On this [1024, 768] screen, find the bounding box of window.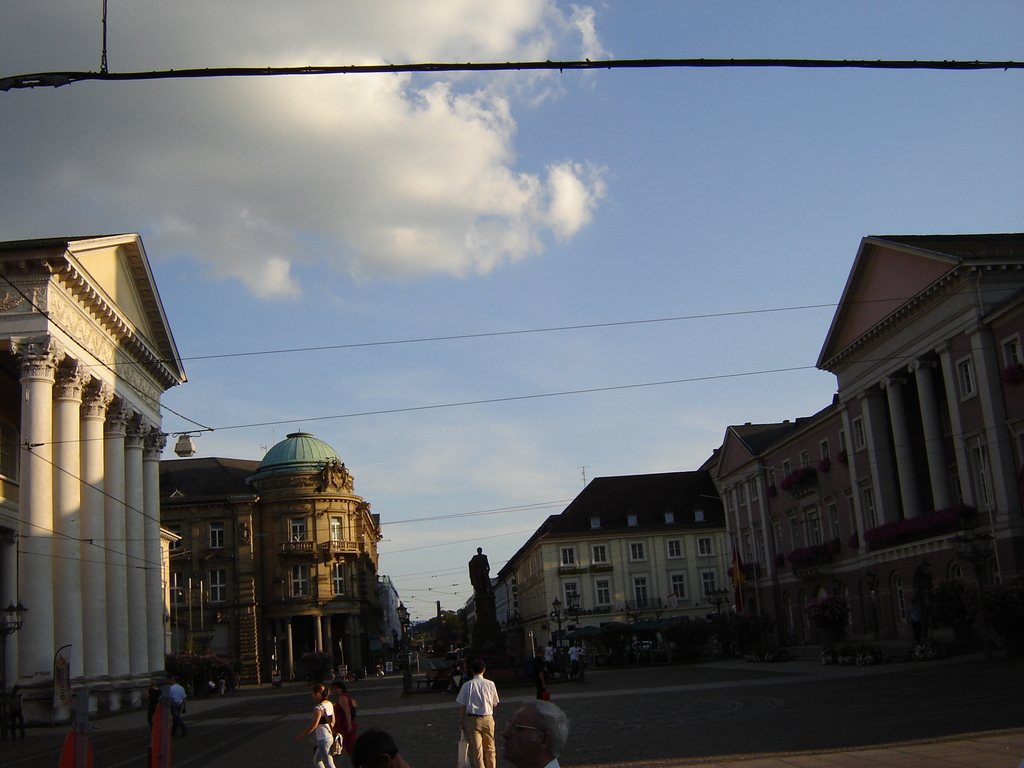
Bounding box: (left=209, top=564, right=227, bottom=602).
